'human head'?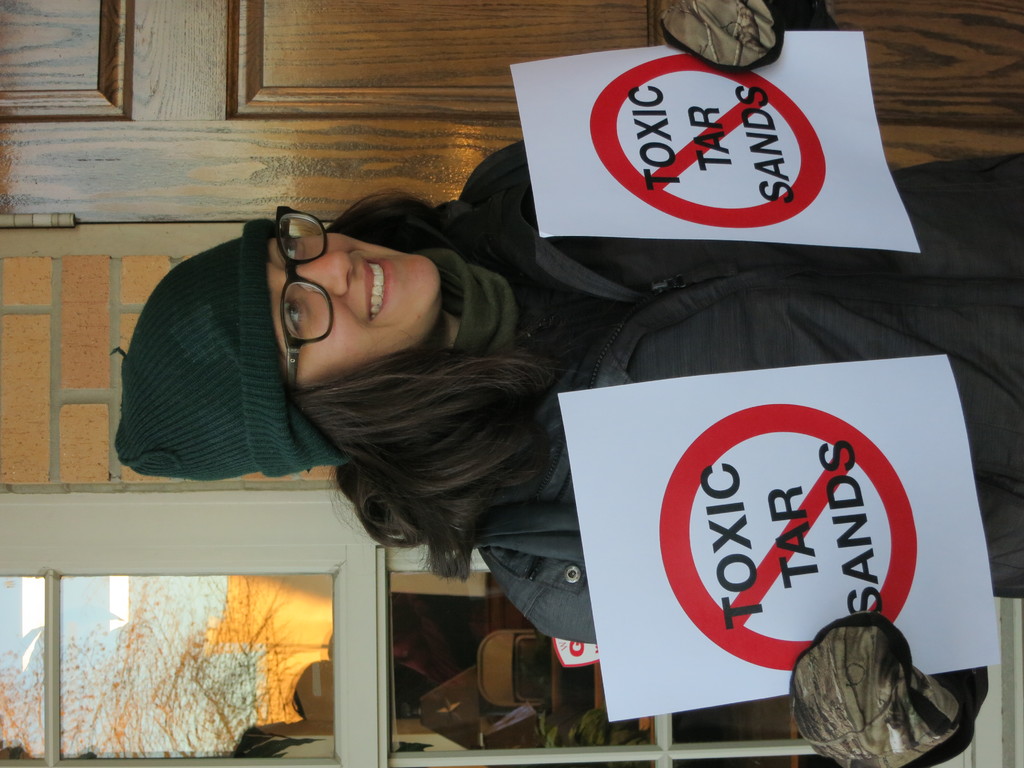
<region>143, 182, 461, 431</region>
